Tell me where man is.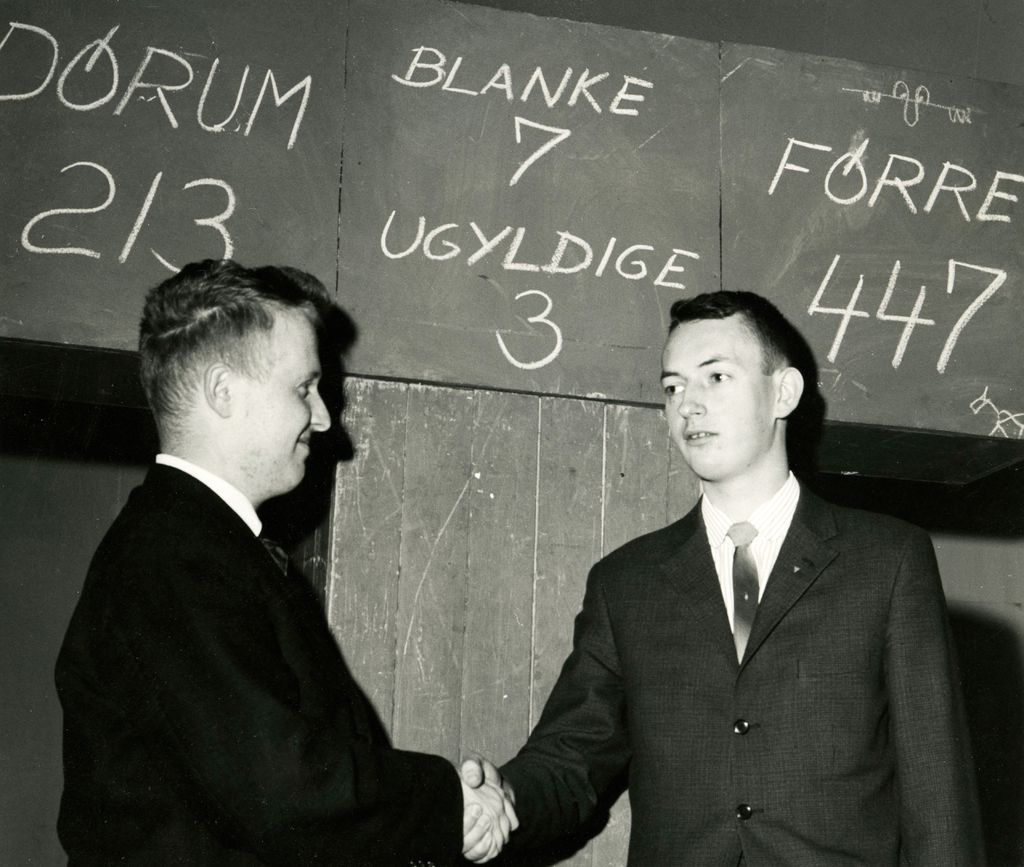
man is at [left=496, top=284, right=976, bottom=861].
